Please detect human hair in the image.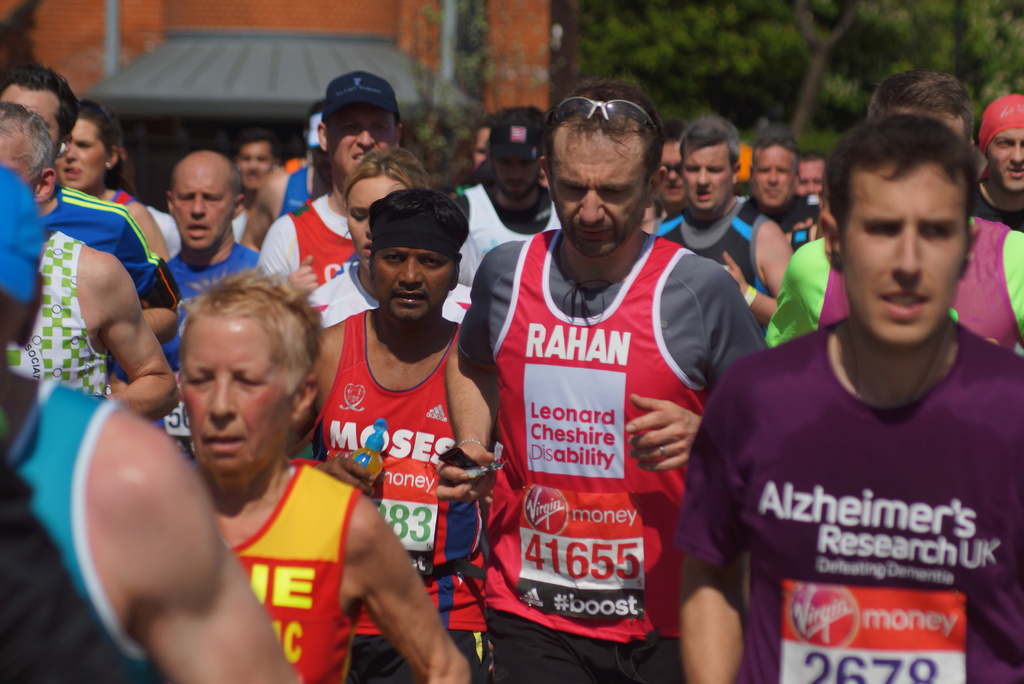
region(346, 140, 429, 196).
